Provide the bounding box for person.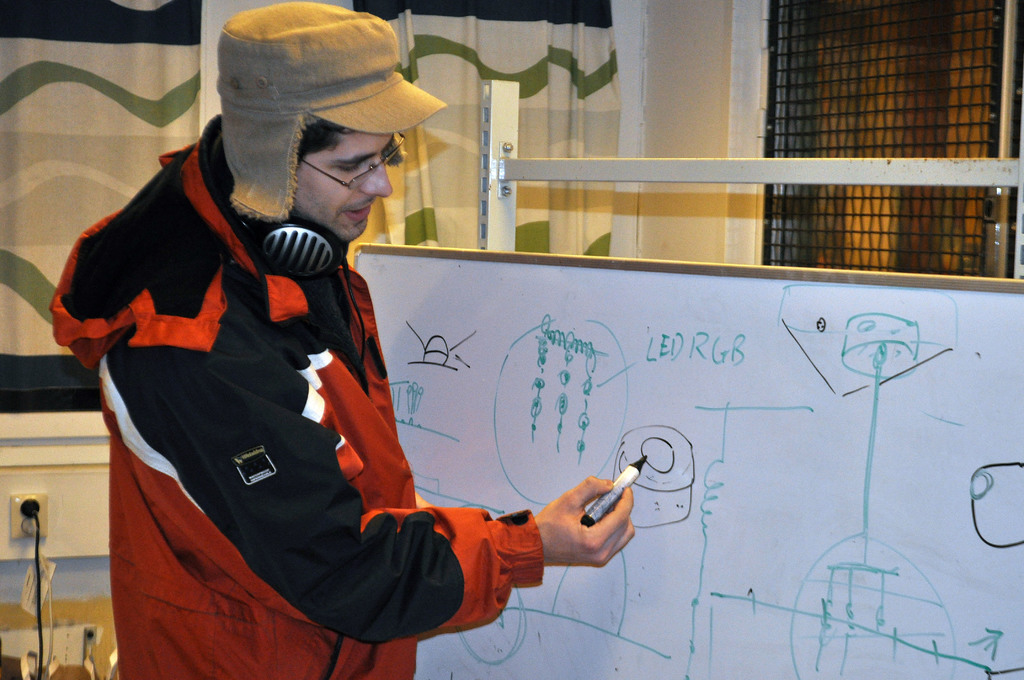
{"left": 116, "top": 0, "right": 630, "bottom": 677}.
